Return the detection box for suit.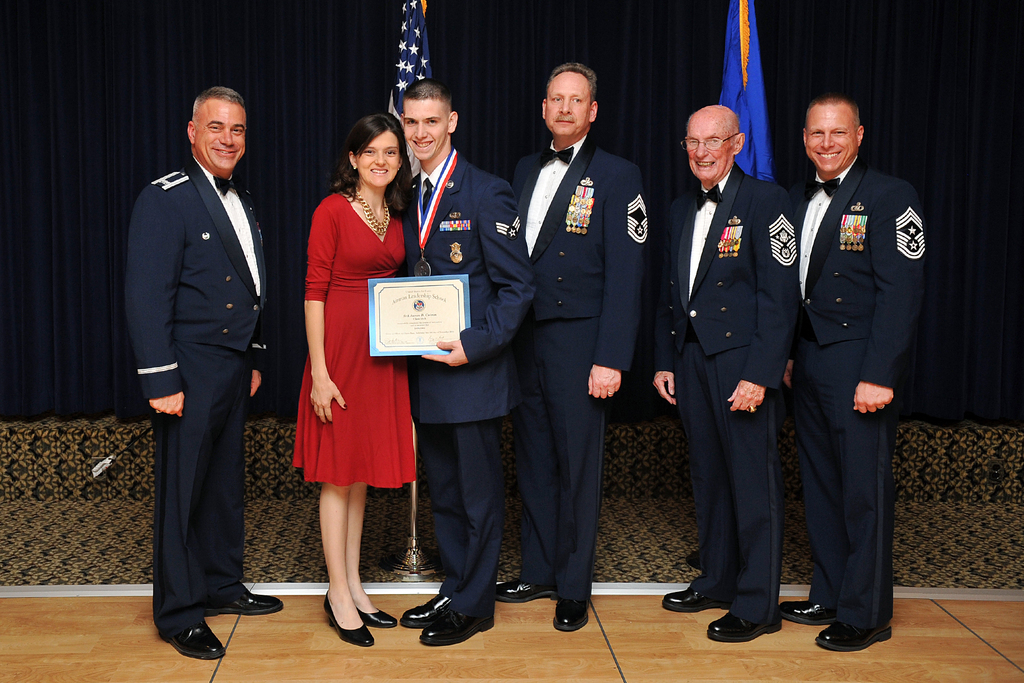
Rect(649, 167, 795, 629).
